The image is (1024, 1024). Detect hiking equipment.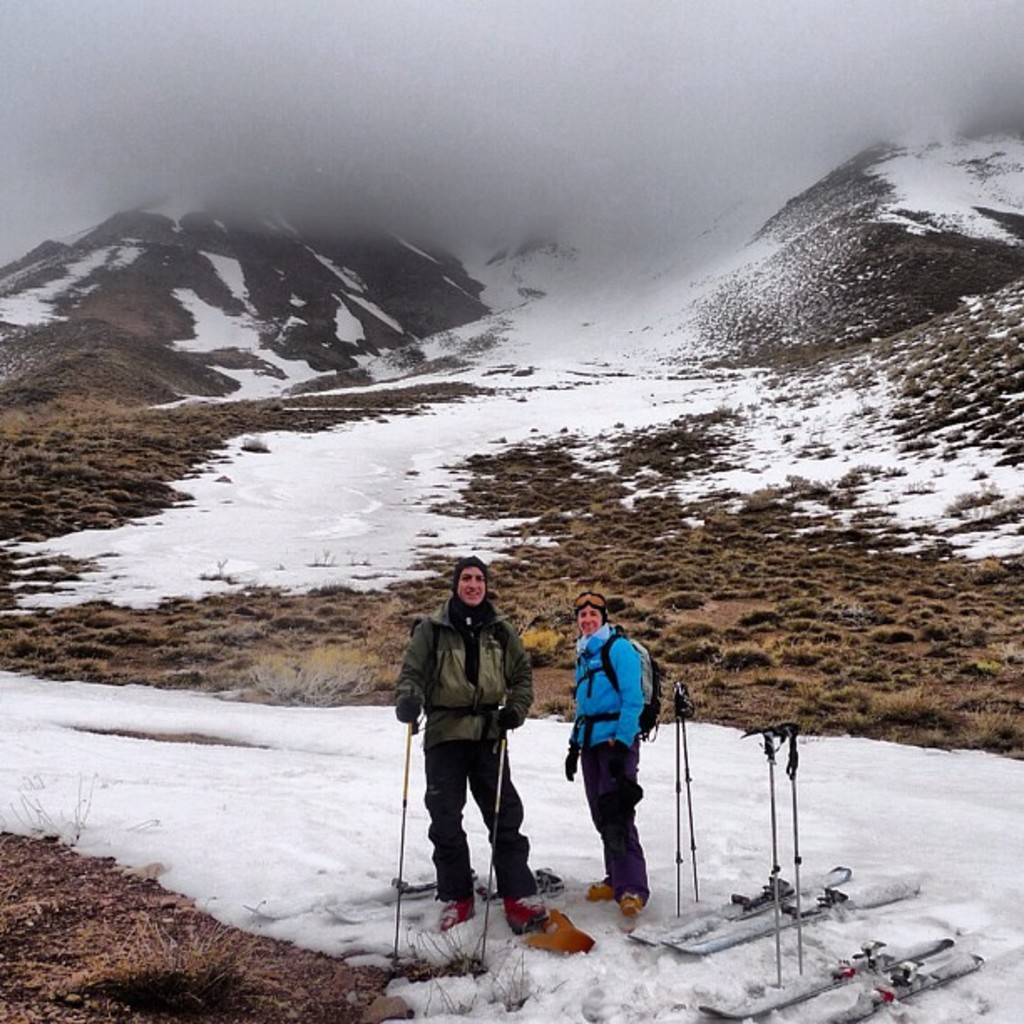
Detection: x1=392, y1=694, x2=422, y2=959.
